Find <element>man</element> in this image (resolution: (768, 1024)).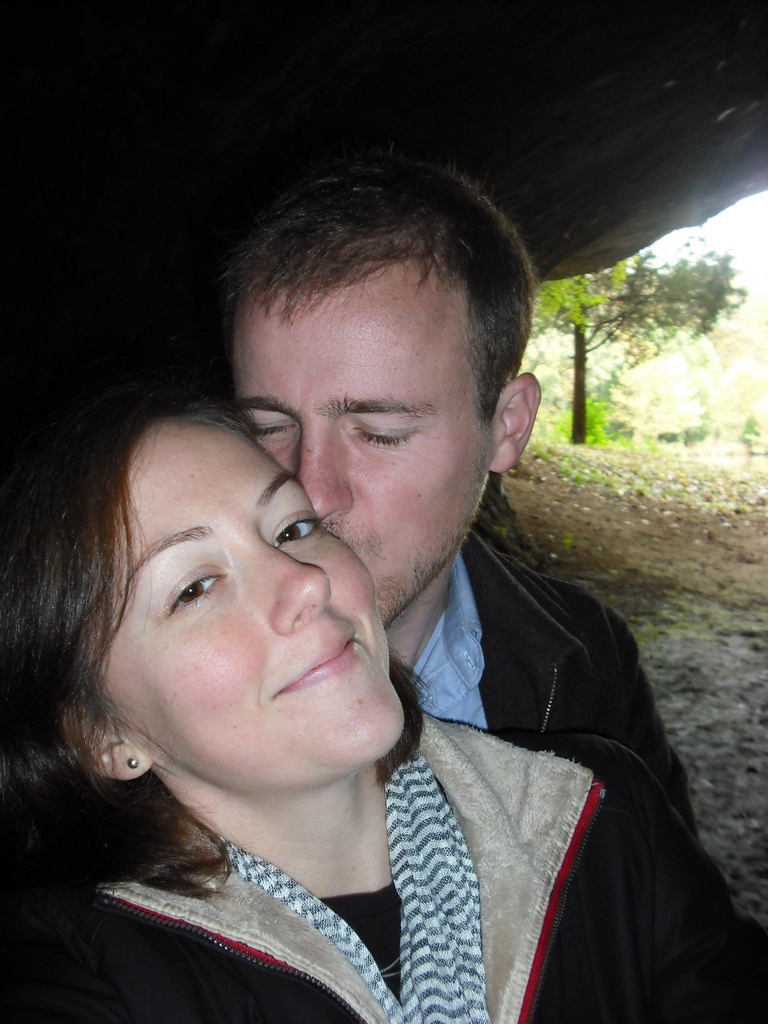
<box>220,135,767,1023</box>.
